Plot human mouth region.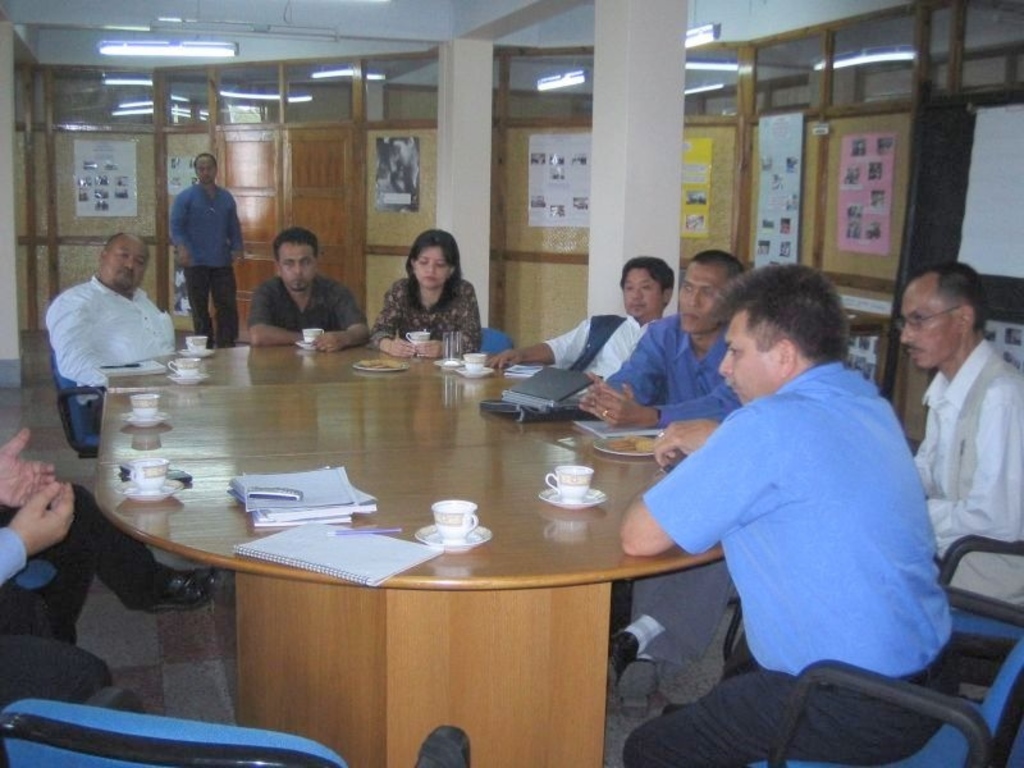
Plotted at locate(291, 279, 306, 287).
